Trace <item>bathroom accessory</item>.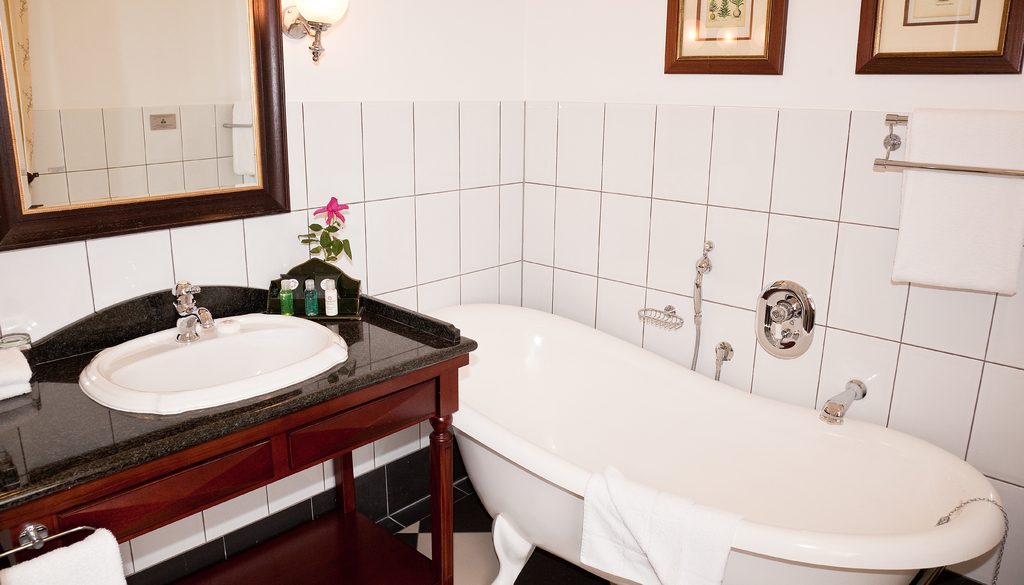
Traced to [left=862, top=130, right=1022, bottom=179].
